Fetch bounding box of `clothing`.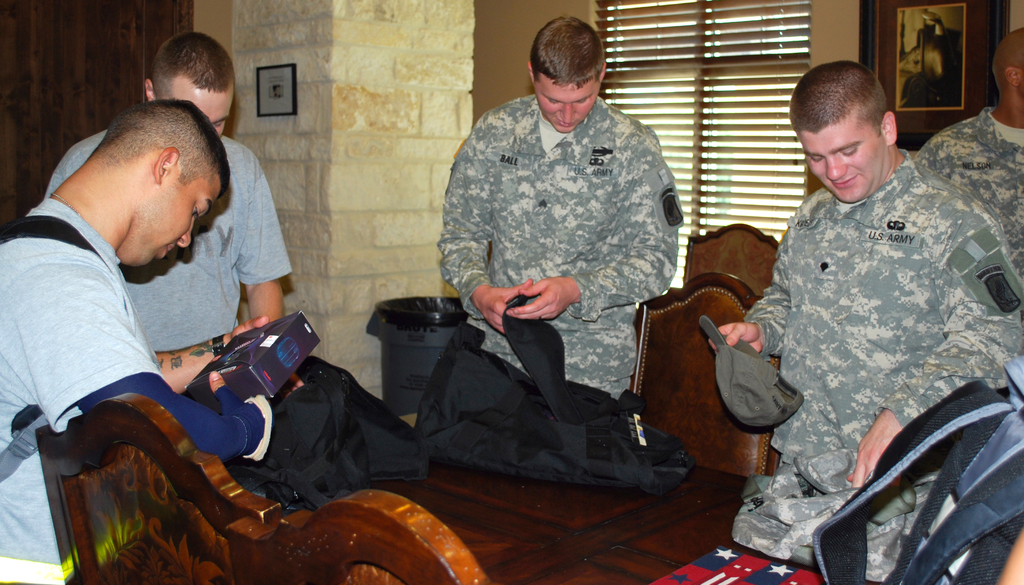
Bbox: 436, 95, 678, 391.
